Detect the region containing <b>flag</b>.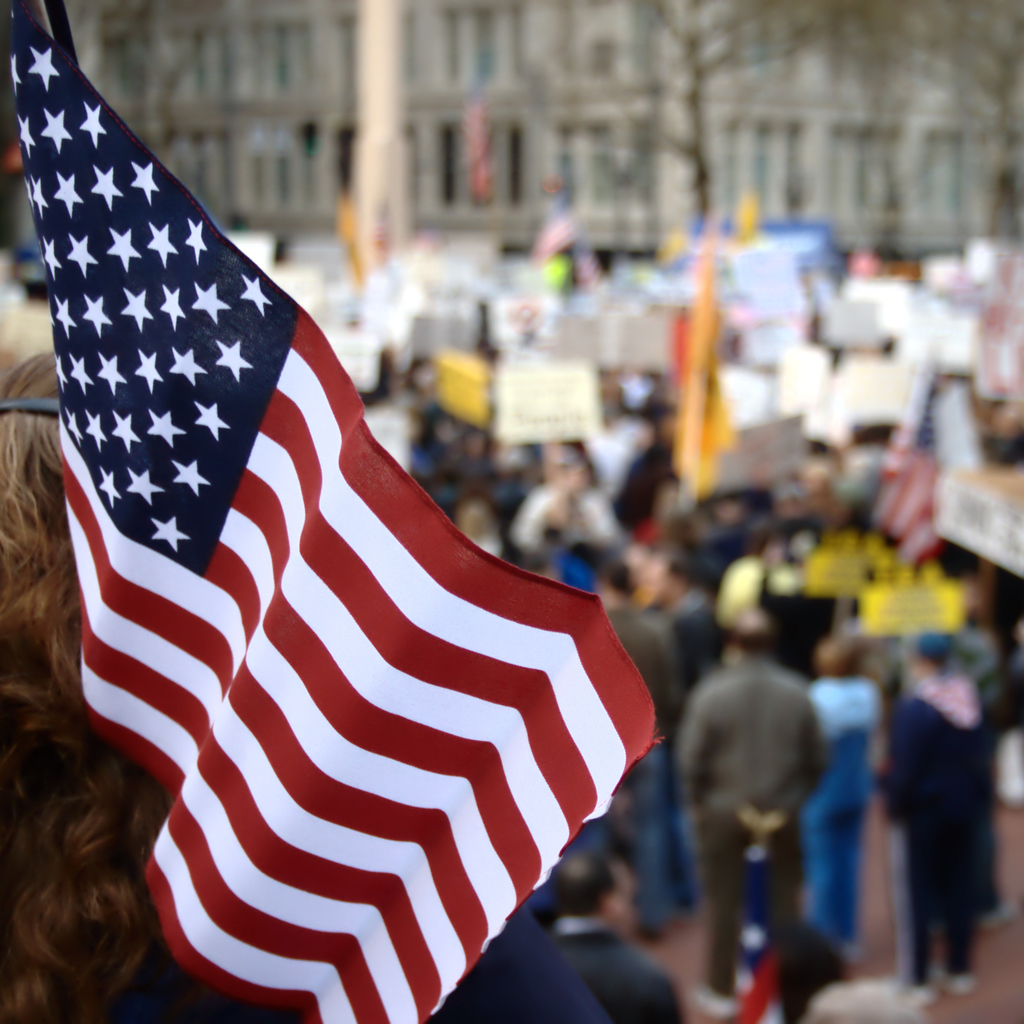
<bbox>568, 225, 614, 295</bbox>.
